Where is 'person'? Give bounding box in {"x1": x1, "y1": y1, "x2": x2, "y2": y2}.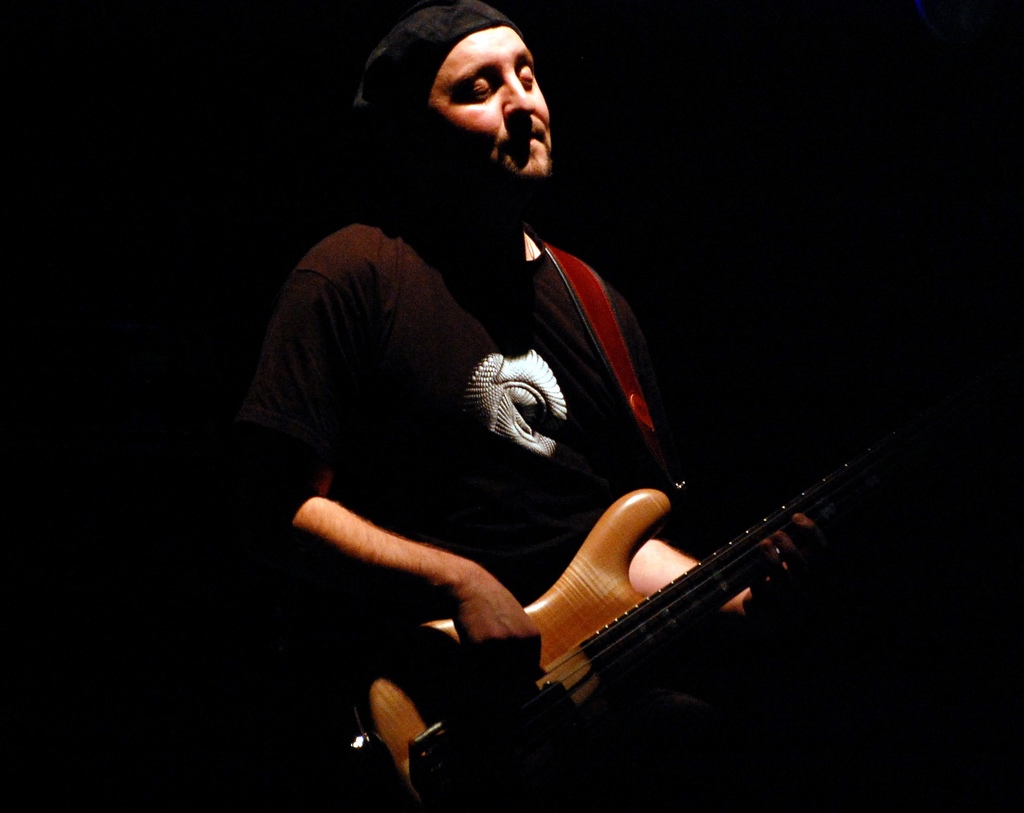
{"x1": 227, "y1": 0, "x2": 819, "y2": 812}.
